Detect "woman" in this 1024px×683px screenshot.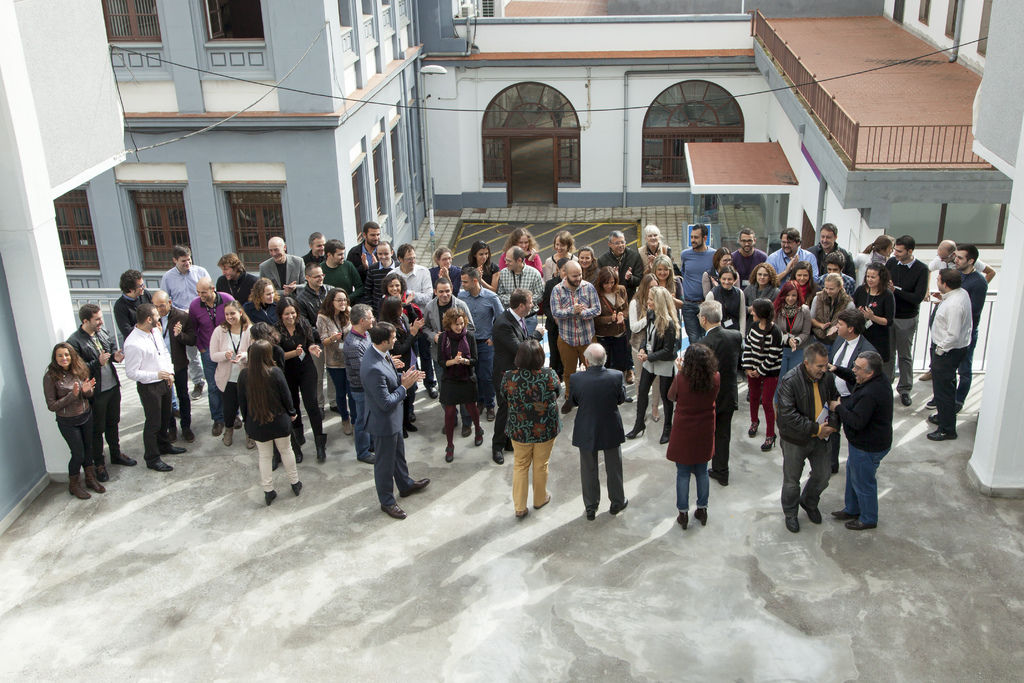
Detection: (left=703, top=248, right=738, bottom=298).
